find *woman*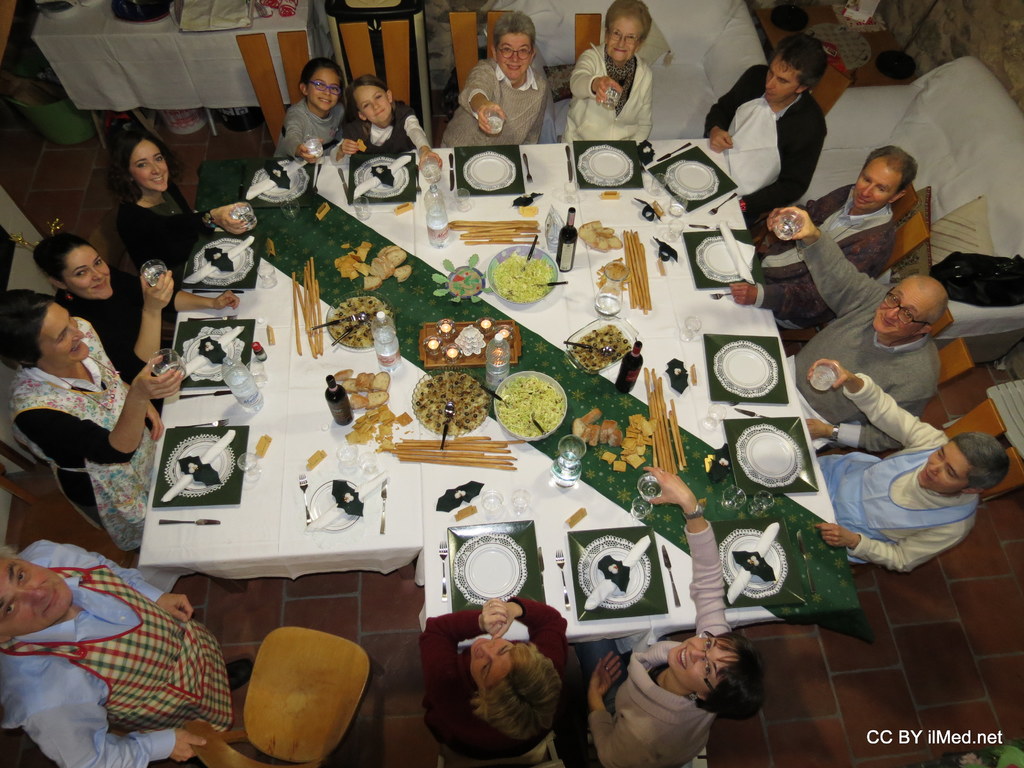
box=[559, 0, 652, 144]
